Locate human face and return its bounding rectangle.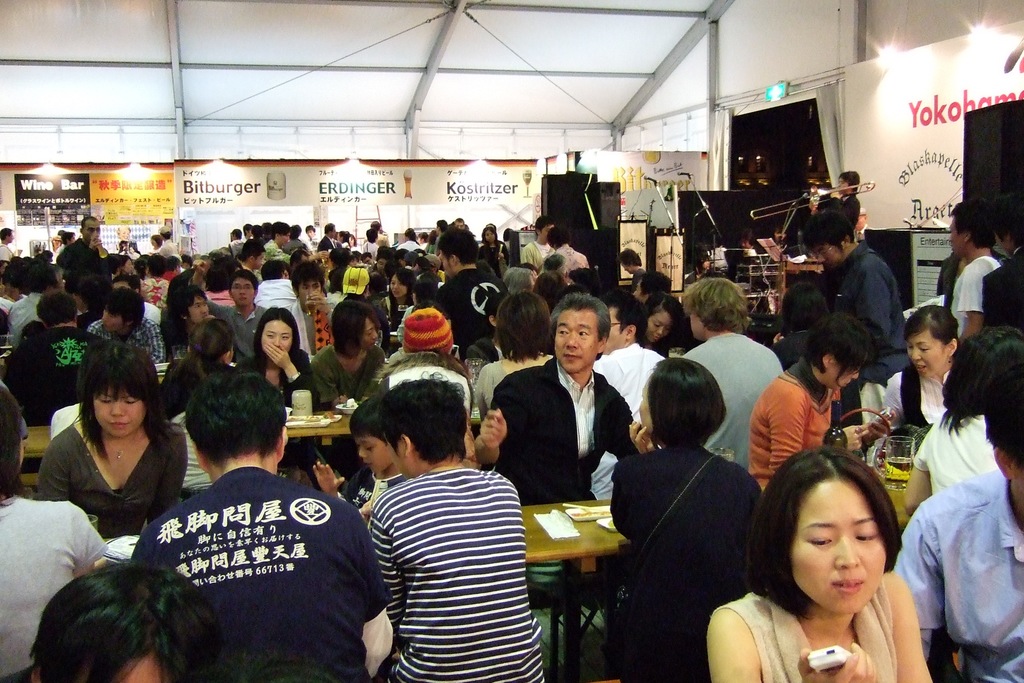
x1=453 y1=222 x2=465 y2=229.
